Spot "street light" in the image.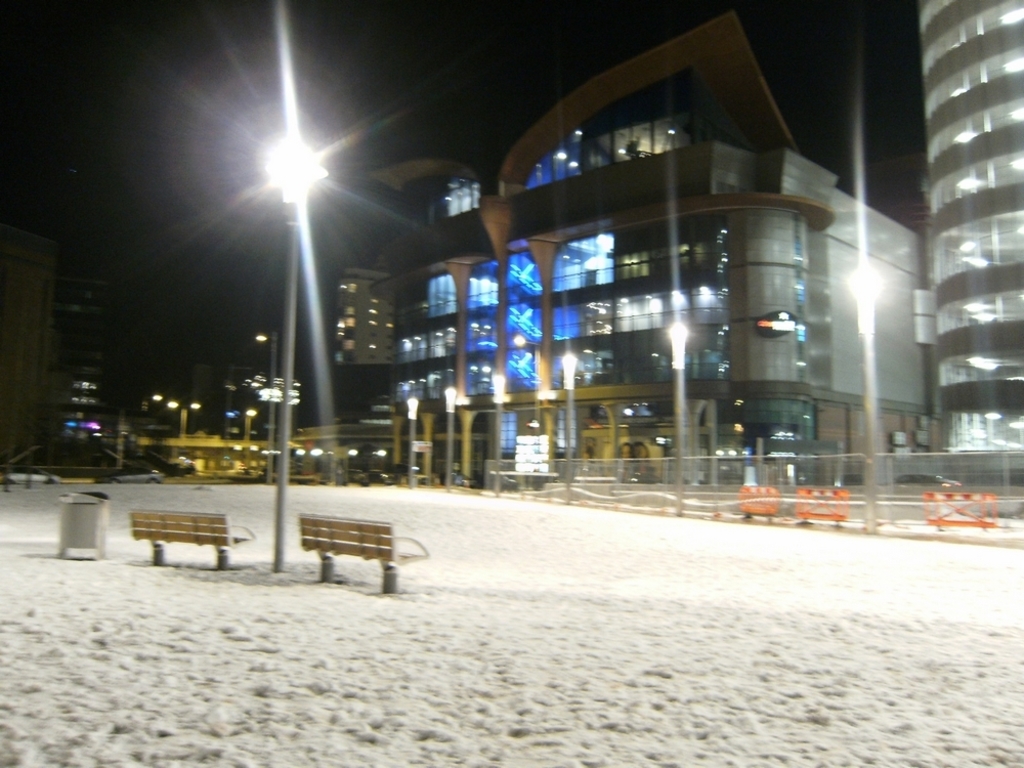
"street light" found at 559 351 582 472.
